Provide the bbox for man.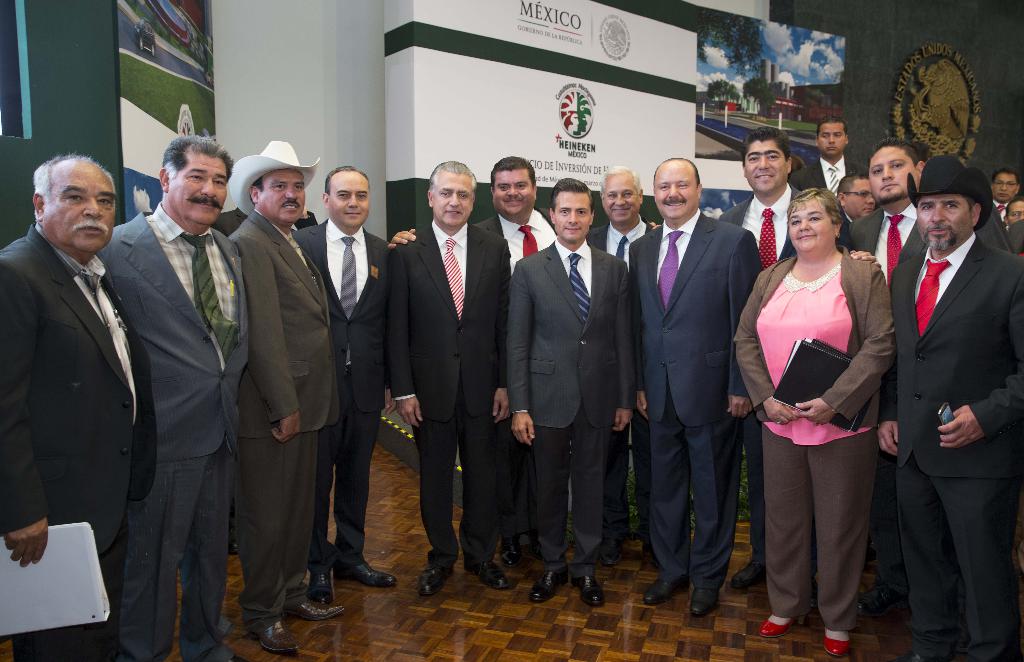
rect(835, 172, 878, 245).
